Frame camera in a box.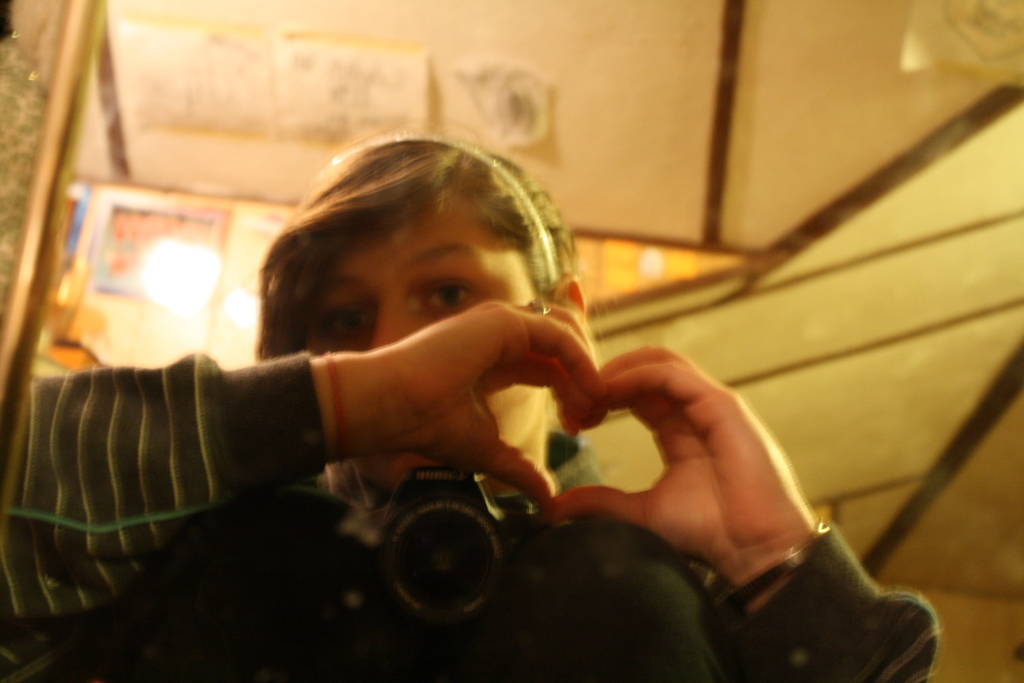
334:465:547:625.
